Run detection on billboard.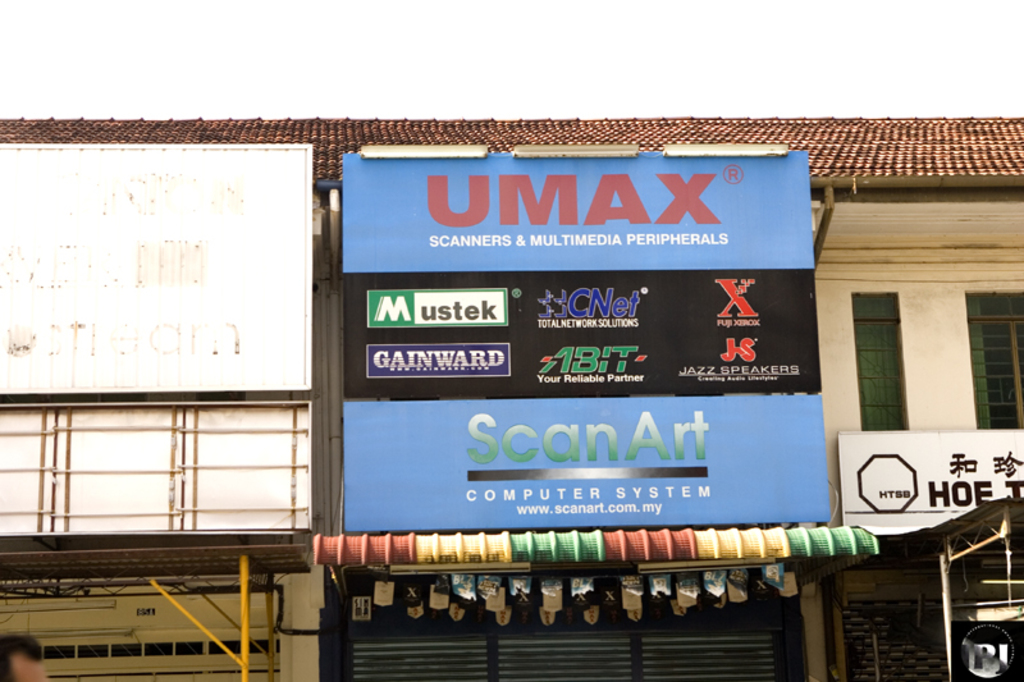
Result: box(343, 147, 827, 530).
